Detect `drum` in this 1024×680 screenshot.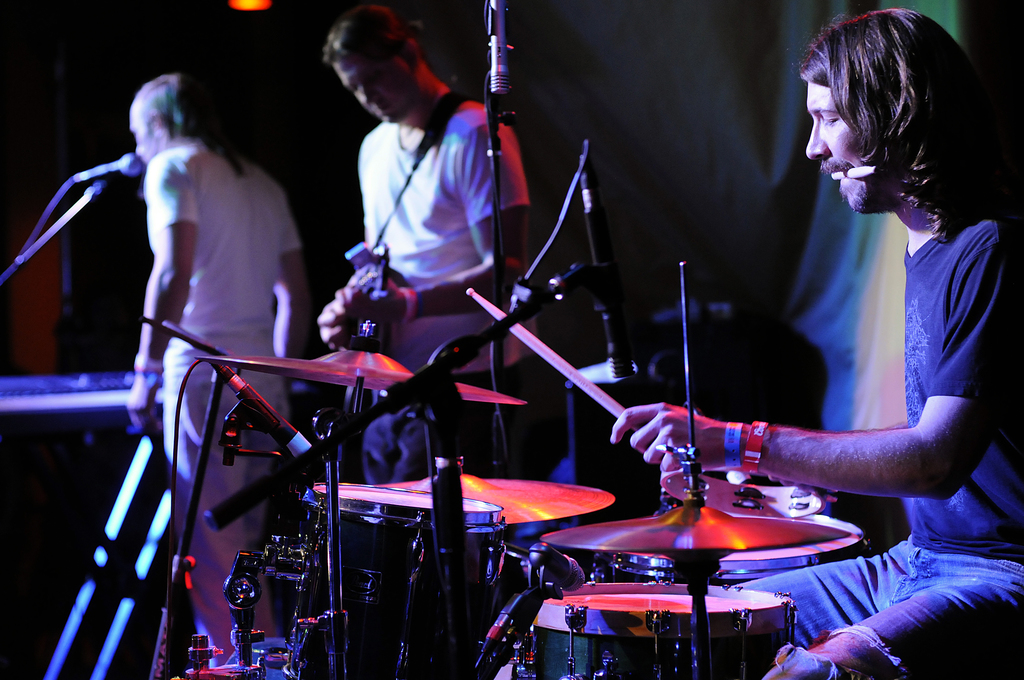
Detection: bbox(283, 487, 511, 679).
